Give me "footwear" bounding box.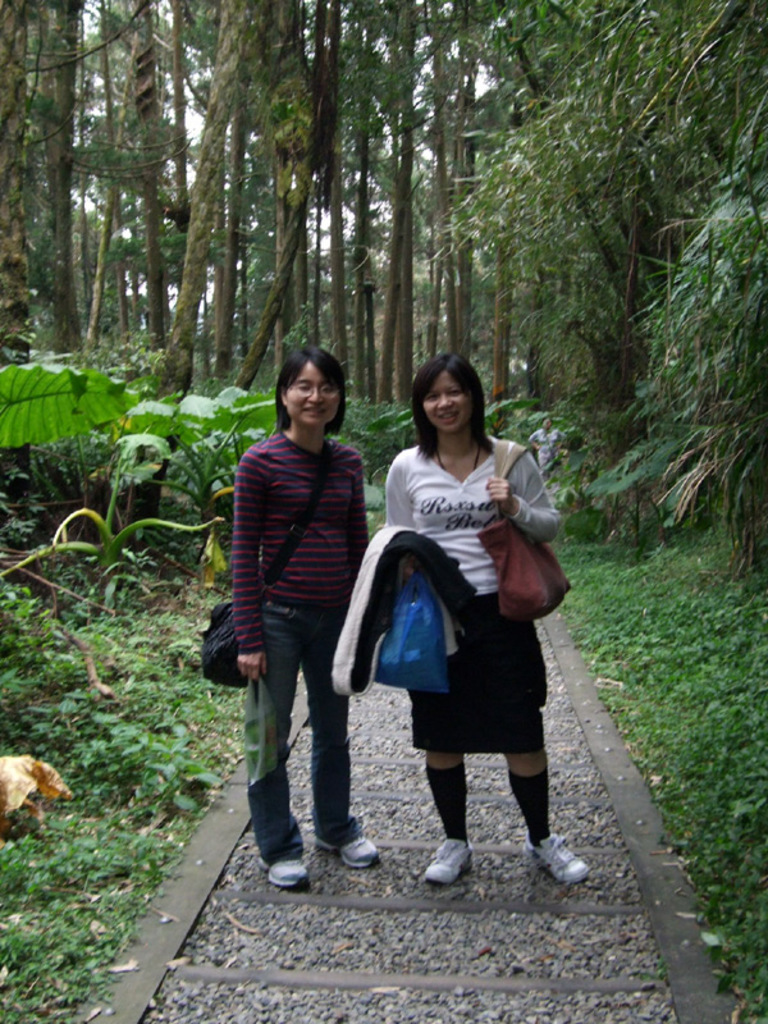
crop(256, 854, 305, 887).
